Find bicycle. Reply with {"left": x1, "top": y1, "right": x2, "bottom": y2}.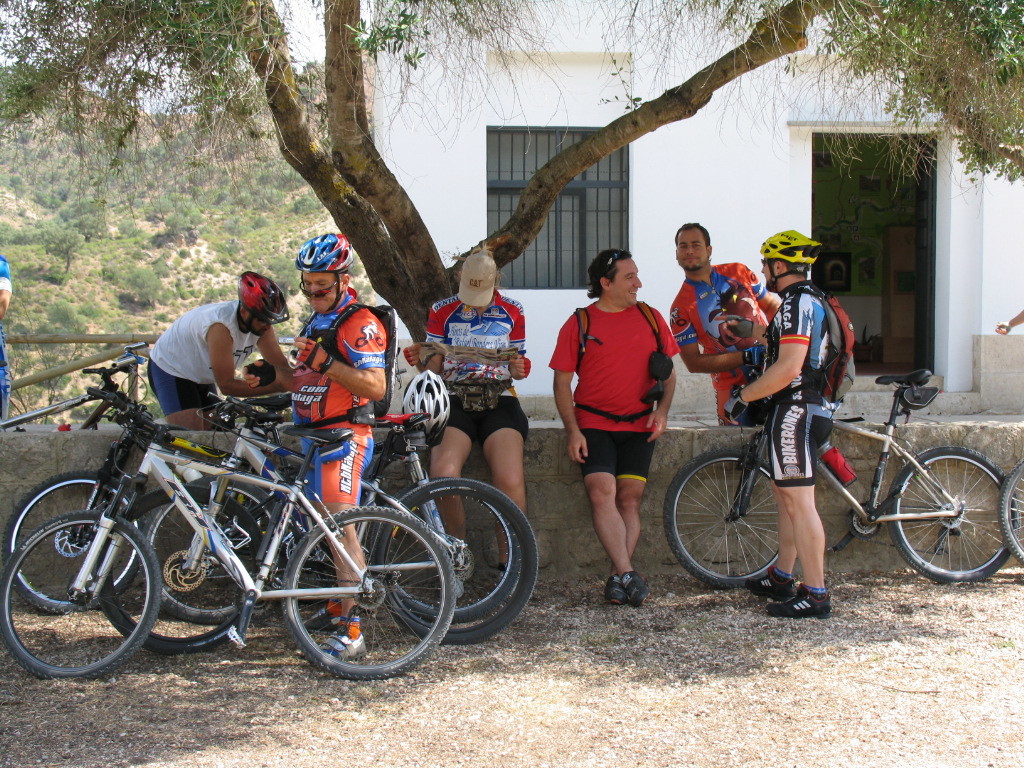
{"left": 997, "top": 447, "right": 1023, "bottom": 577}.
